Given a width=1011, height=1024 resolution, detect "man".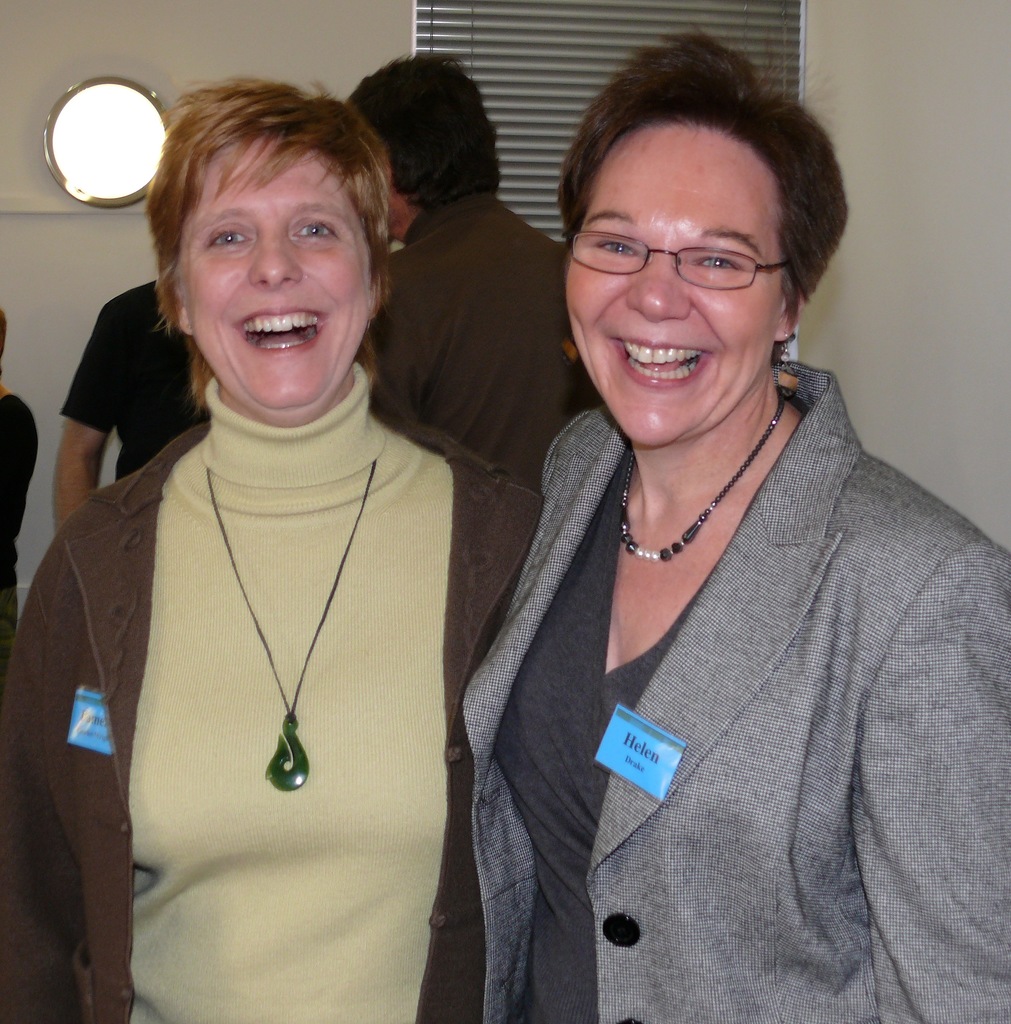
bbox=(54, 279, 215, 536).
